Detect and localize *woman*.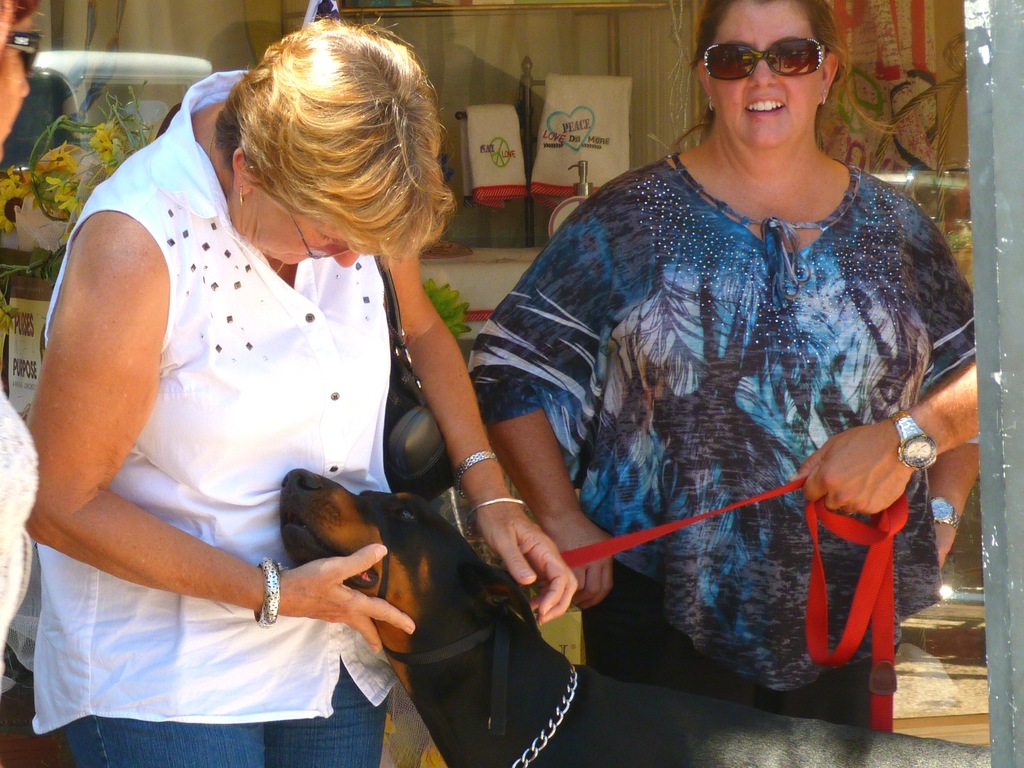
Localized at left=465, top=0, right=980, bottom=729.
